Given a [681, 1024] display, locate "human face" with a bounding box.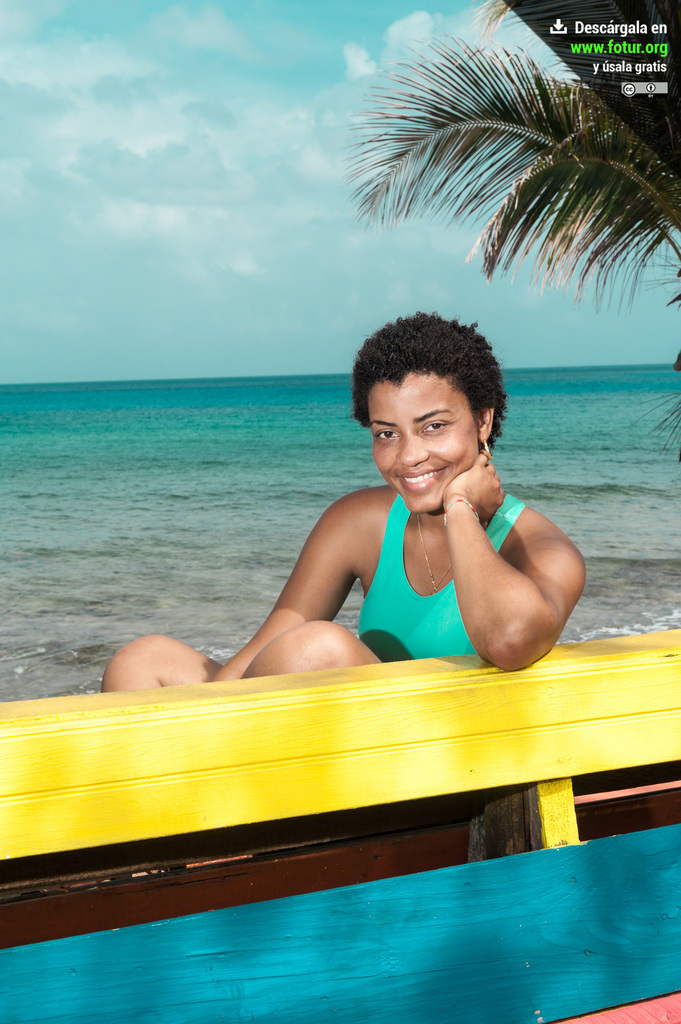
Located: left=368, top=371, right=478, bottom=516.
